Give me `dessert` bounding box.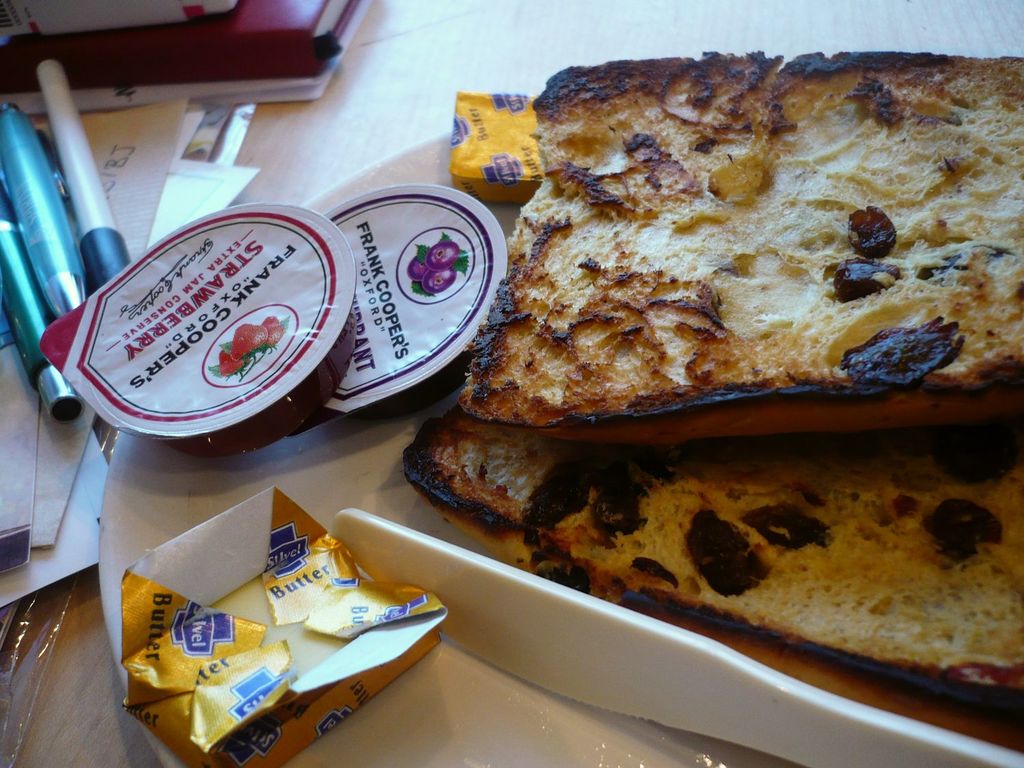
box=[399, 408, 1023, 751].
